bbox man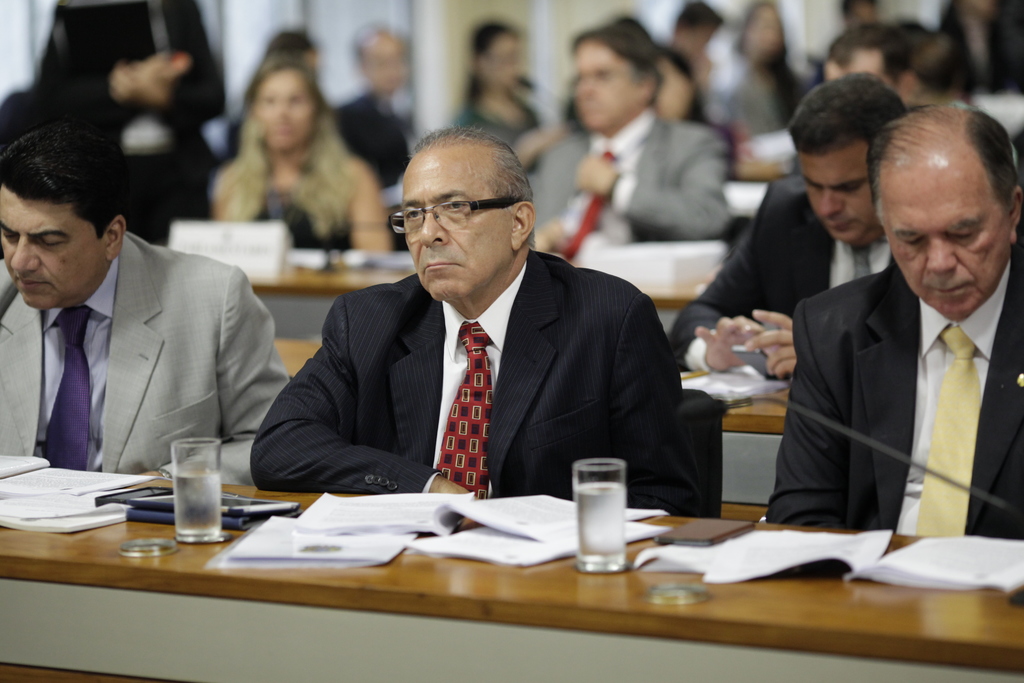
522, 18, 746, 270
